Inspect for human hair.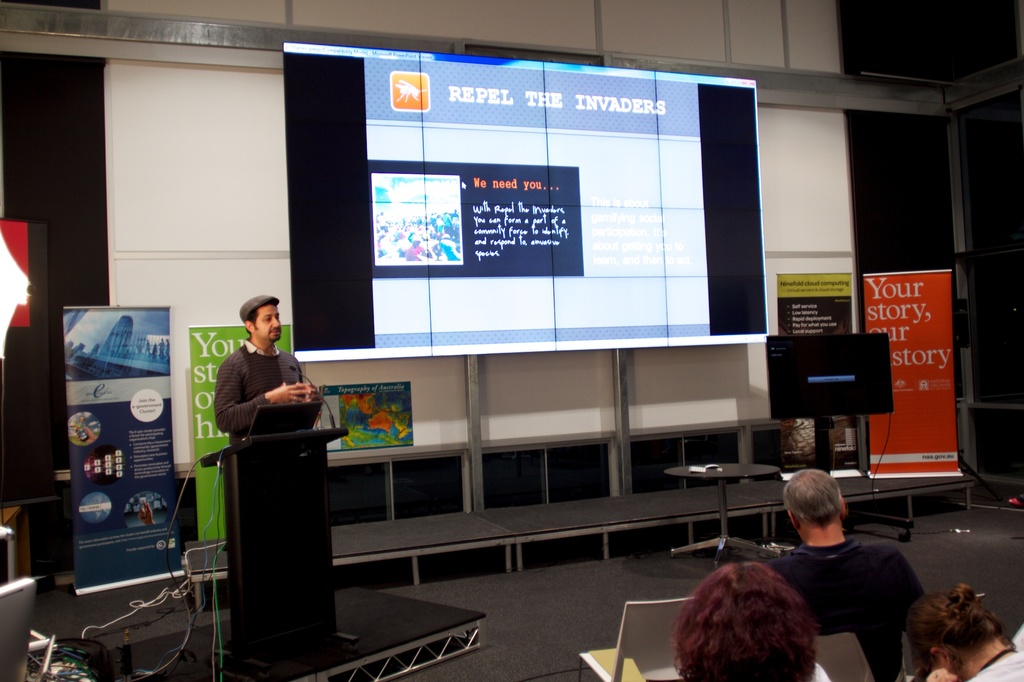
Inspection: {"left": 671, "top": 561, "right": 820, "bottom": 681}.
